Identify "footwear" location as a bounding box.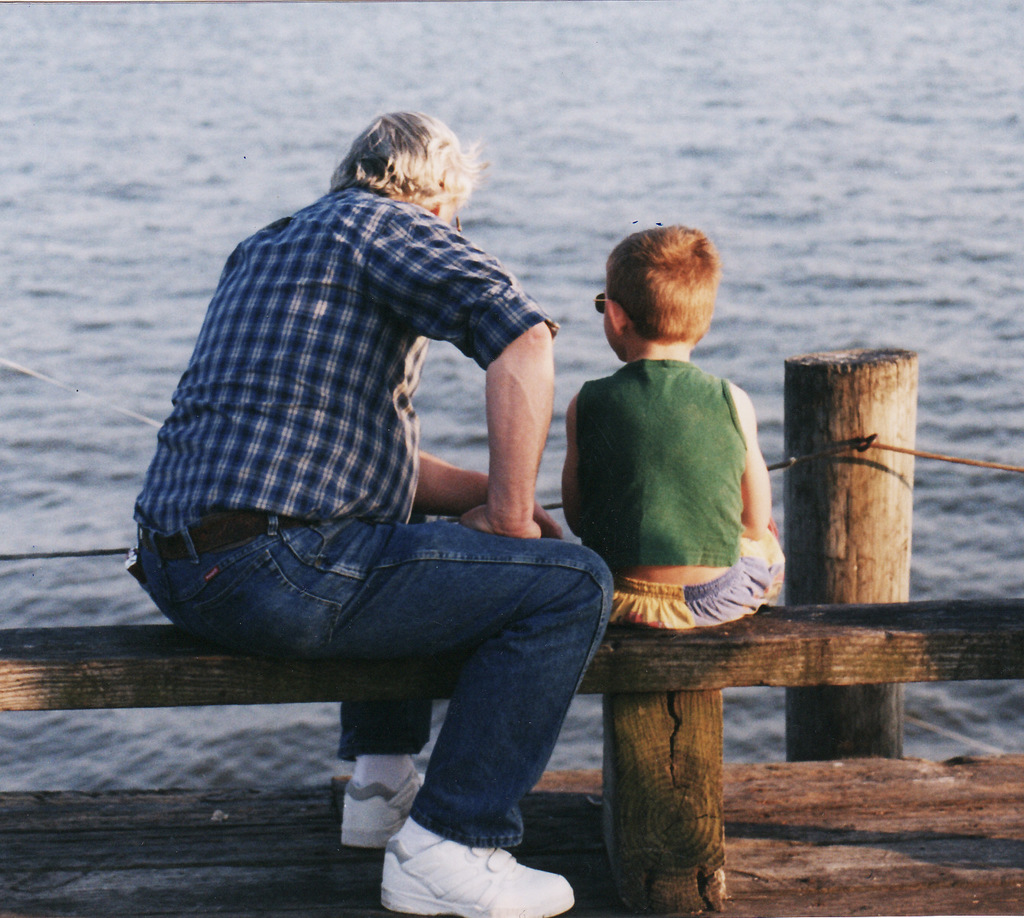
{"x1": 333, "y1": 770, "x2": 425, "y2": 851}.
